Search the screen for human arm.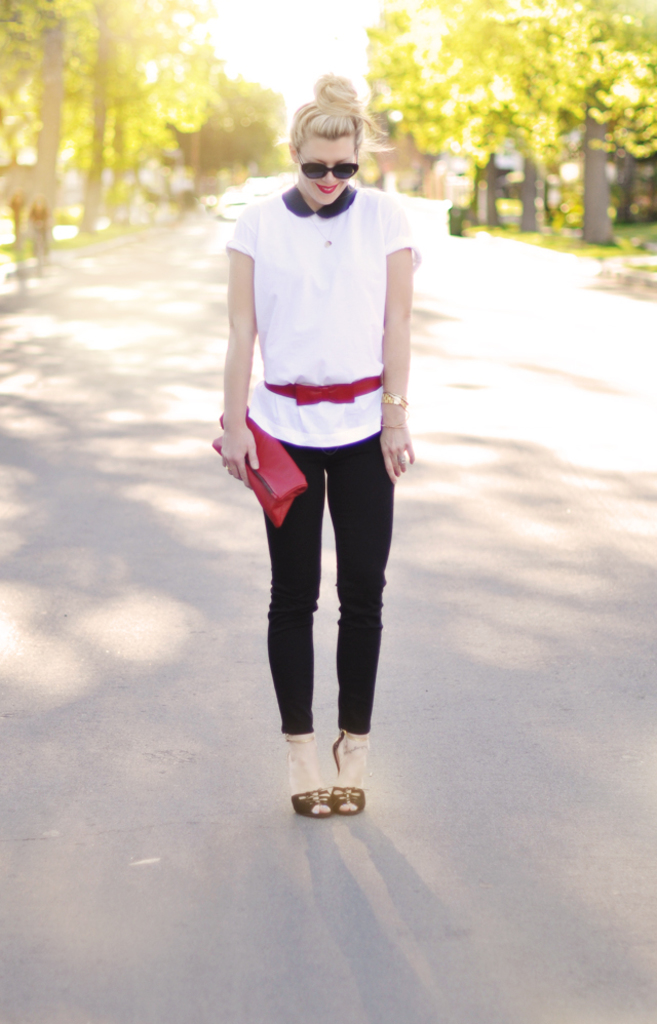
Found at <region>375, 249, 415, 486</region>.
